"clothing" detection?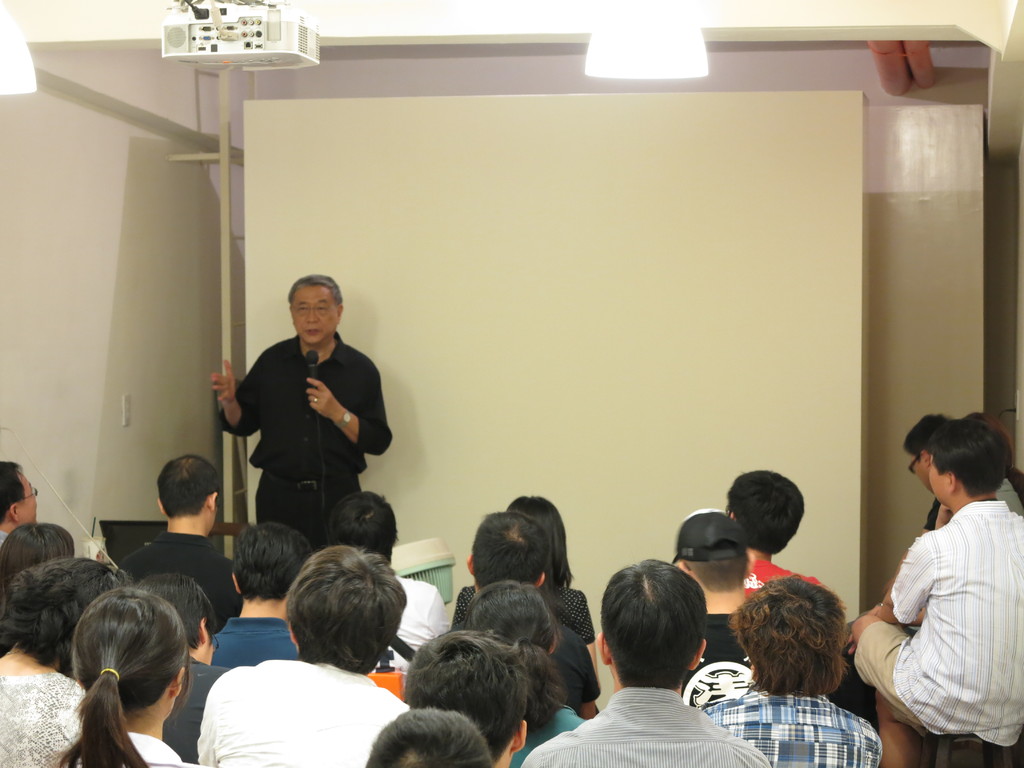
region(1, 646, 82, 767)
